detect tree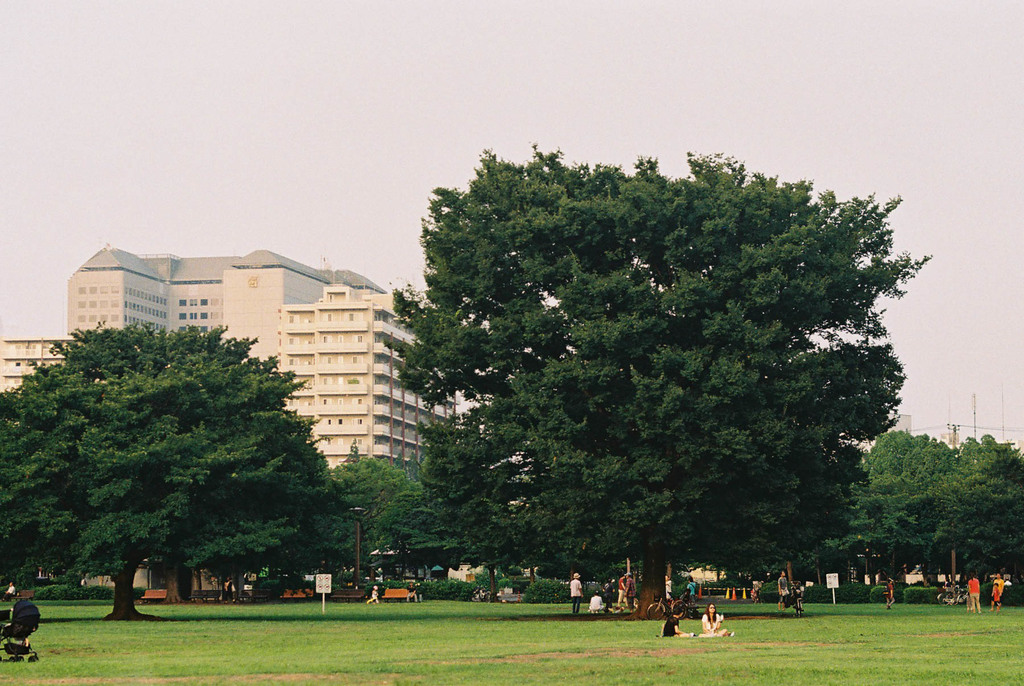
{"x1": 321, "y1": 459, "x2": 428, "y2": 603}
